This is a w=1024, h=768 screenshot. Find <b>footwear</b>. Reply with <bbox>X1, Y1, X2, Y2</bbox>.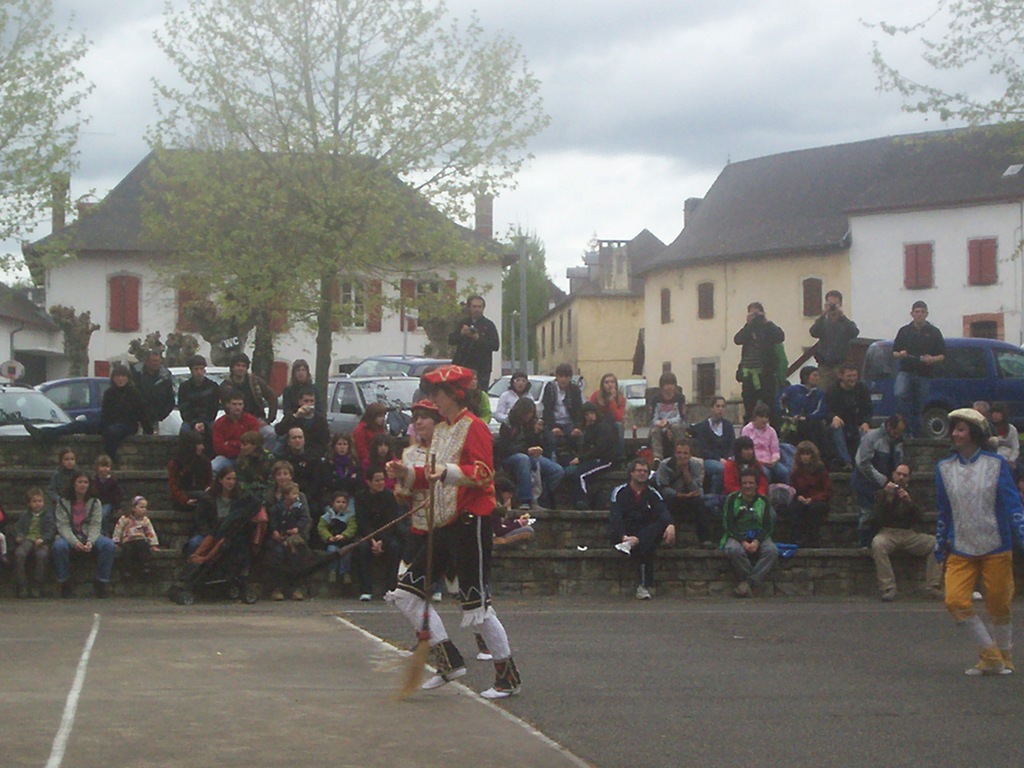
<bbox>291, 590, 301, 600</bbox>.
